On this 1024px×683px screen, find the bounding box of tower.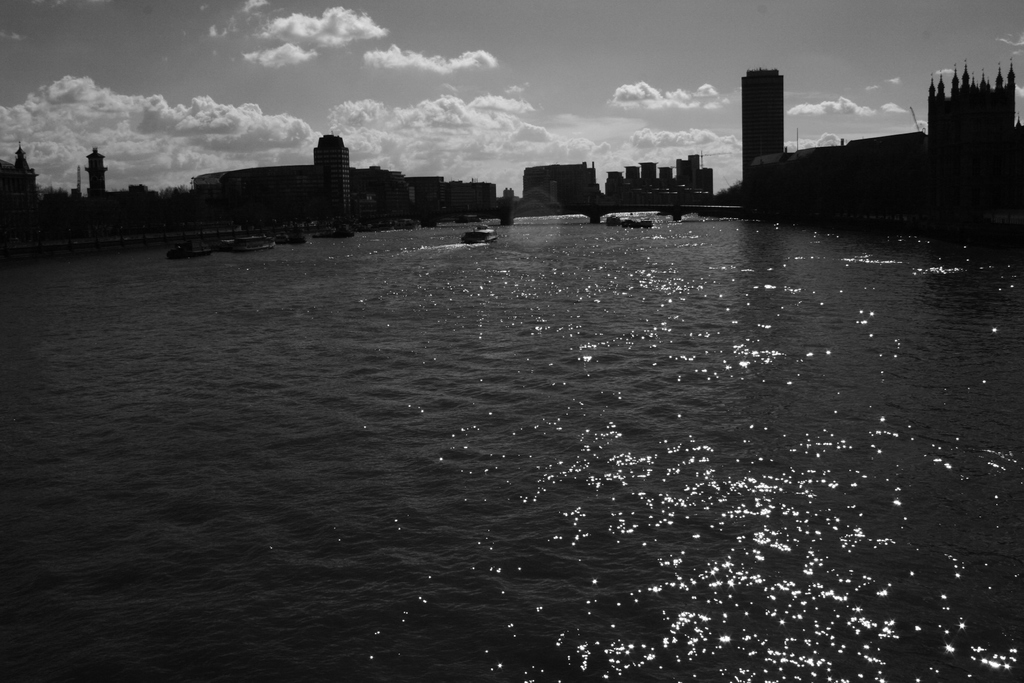
Bounding box: box(13, 138, 38, 193).
